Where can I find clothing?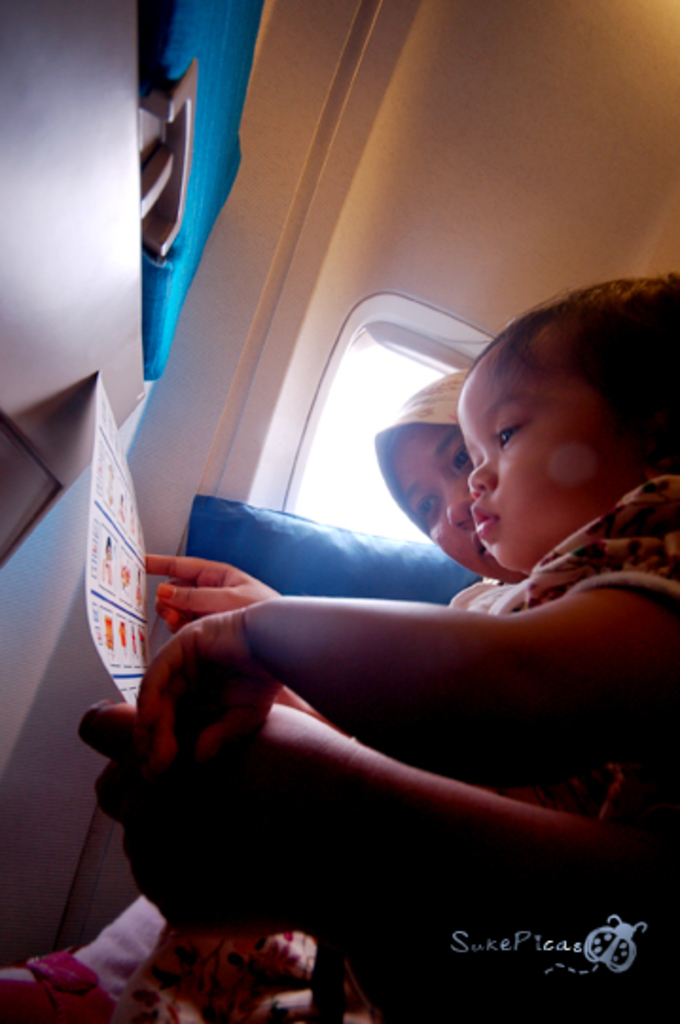
You can find it at <box>76,564,525,1003</box>.
